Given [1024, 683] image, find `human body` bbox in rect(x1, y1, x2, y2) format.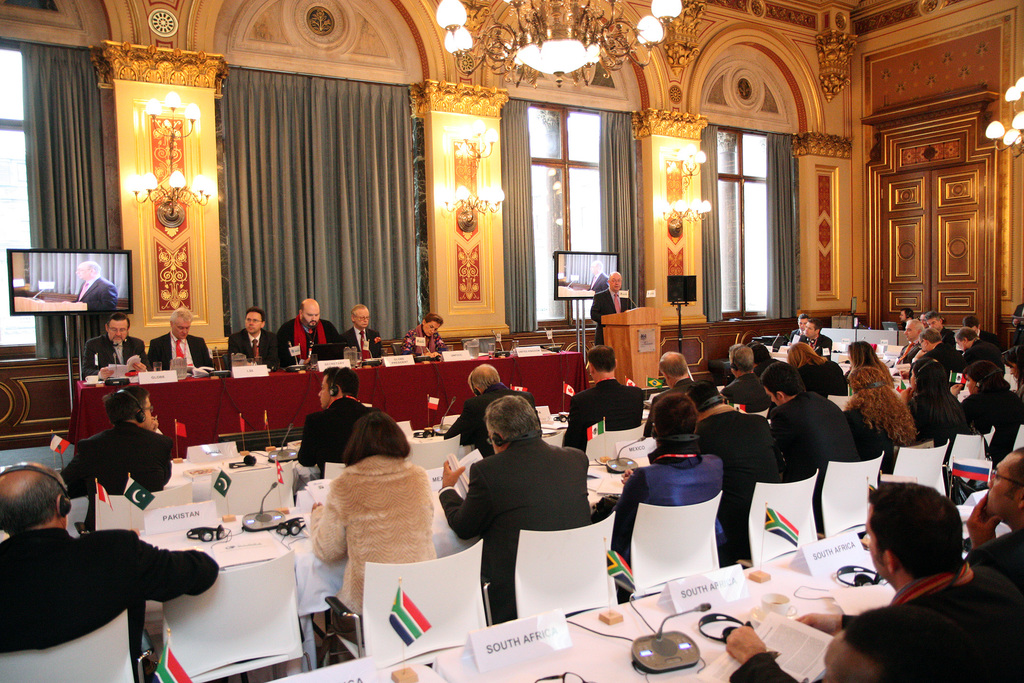
rect(557, 341, 651, 454).
